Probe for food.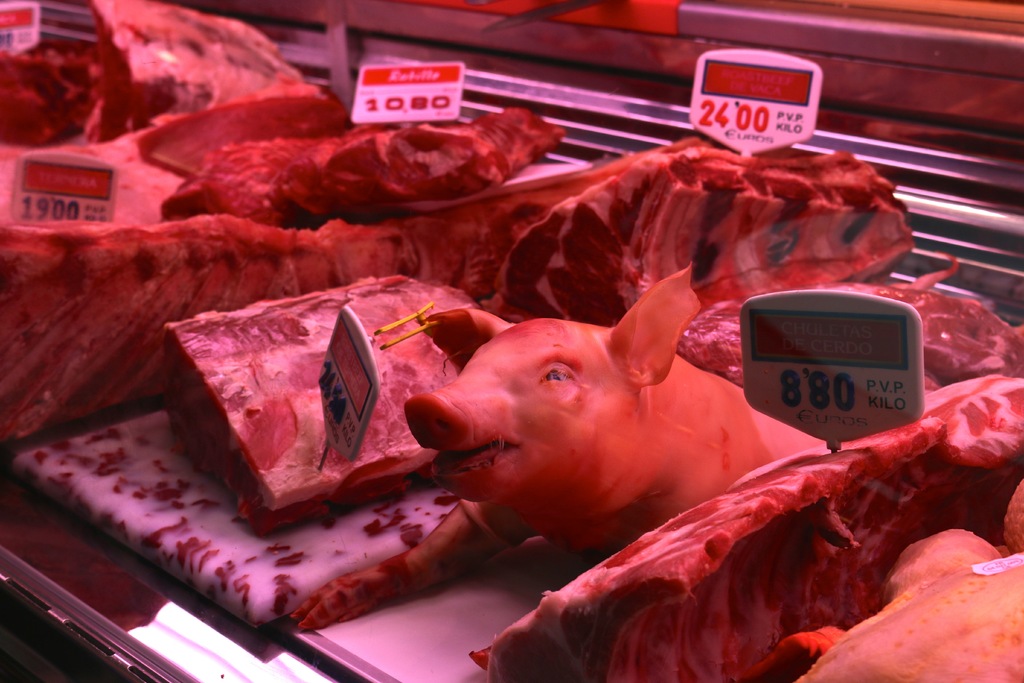
Probe result: locate(653, 250, 1023, 425).
